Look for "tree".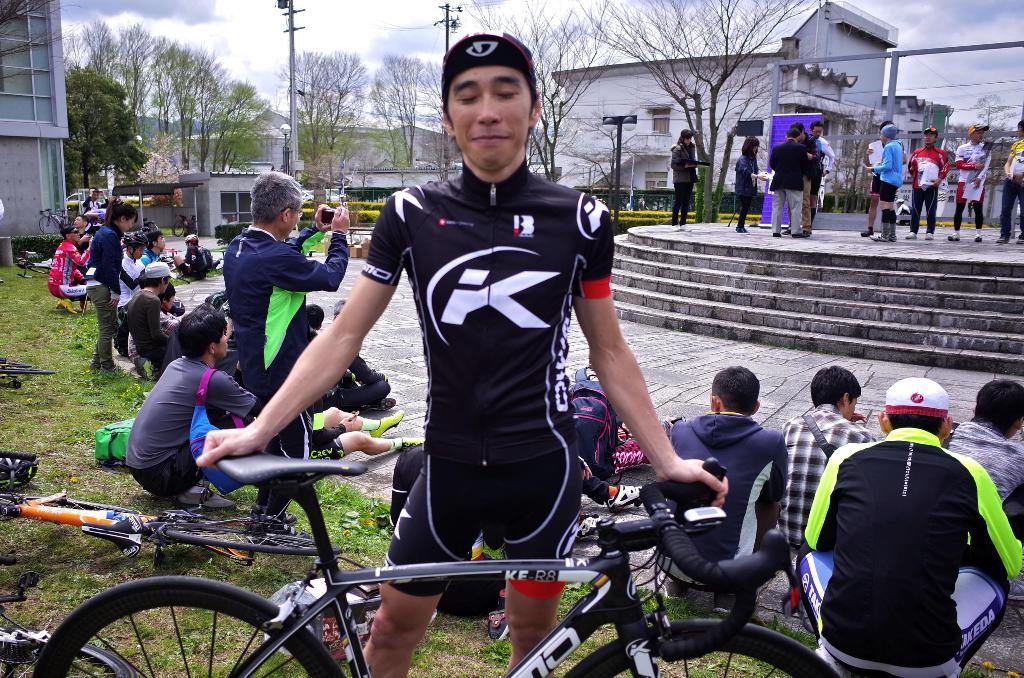
Found: [572, 0, 820, 221].
